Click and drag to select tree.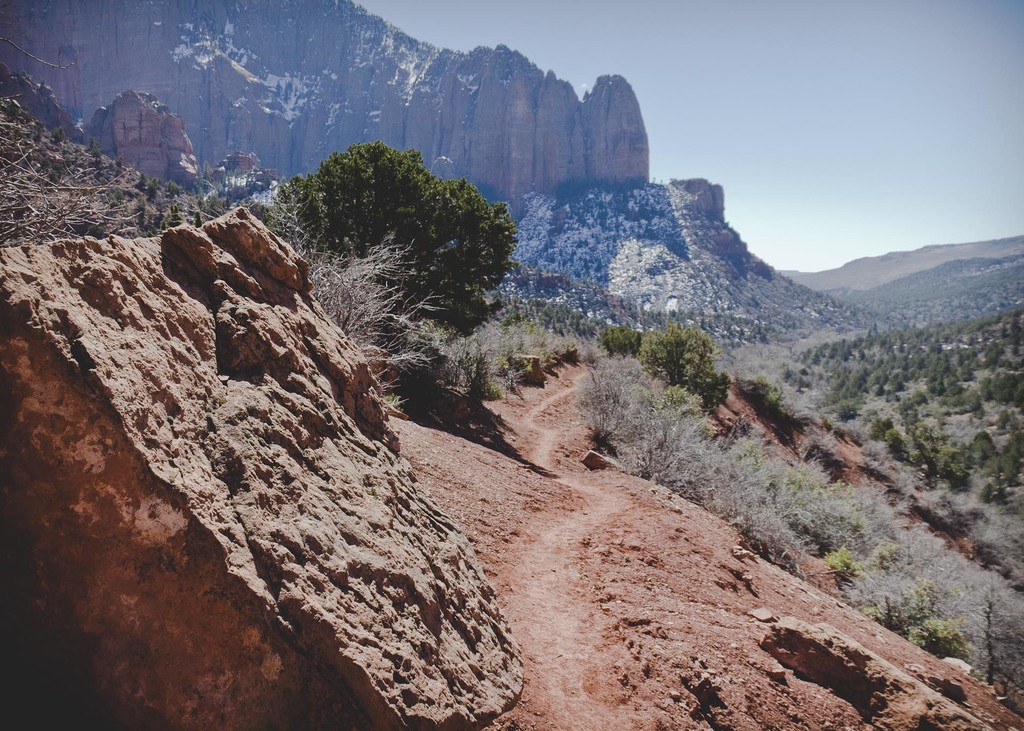
Selection: 589/323/655/360.
